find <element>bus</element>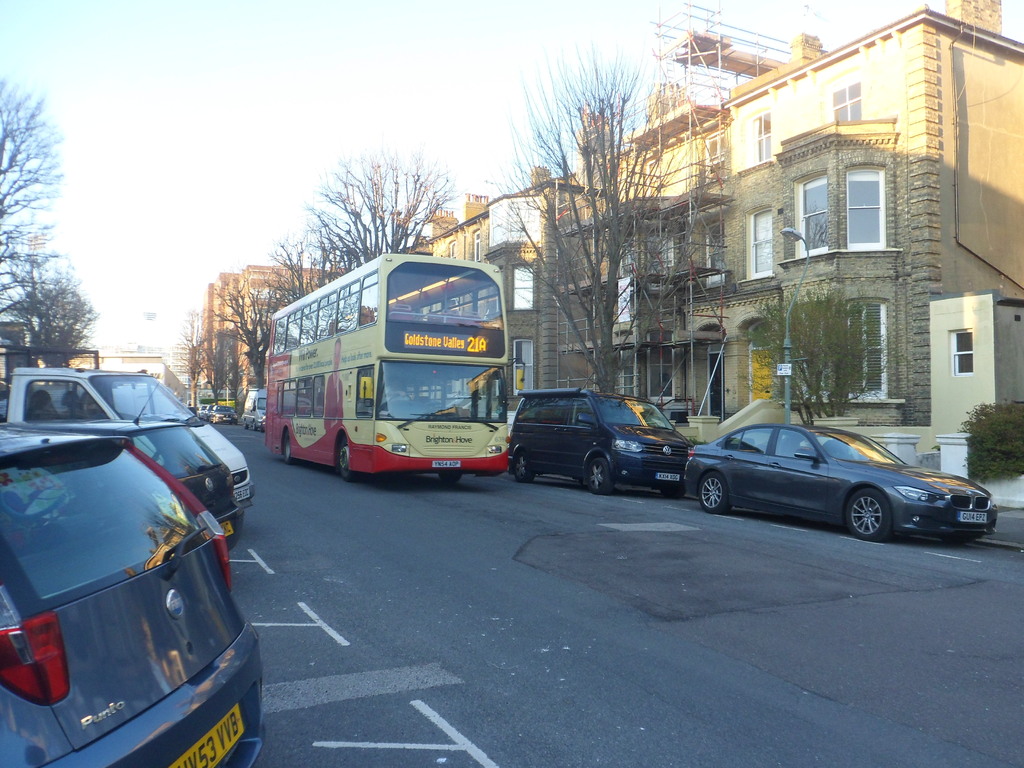
pyautogui.locateOnScreen(262, 252, 529, 479)
